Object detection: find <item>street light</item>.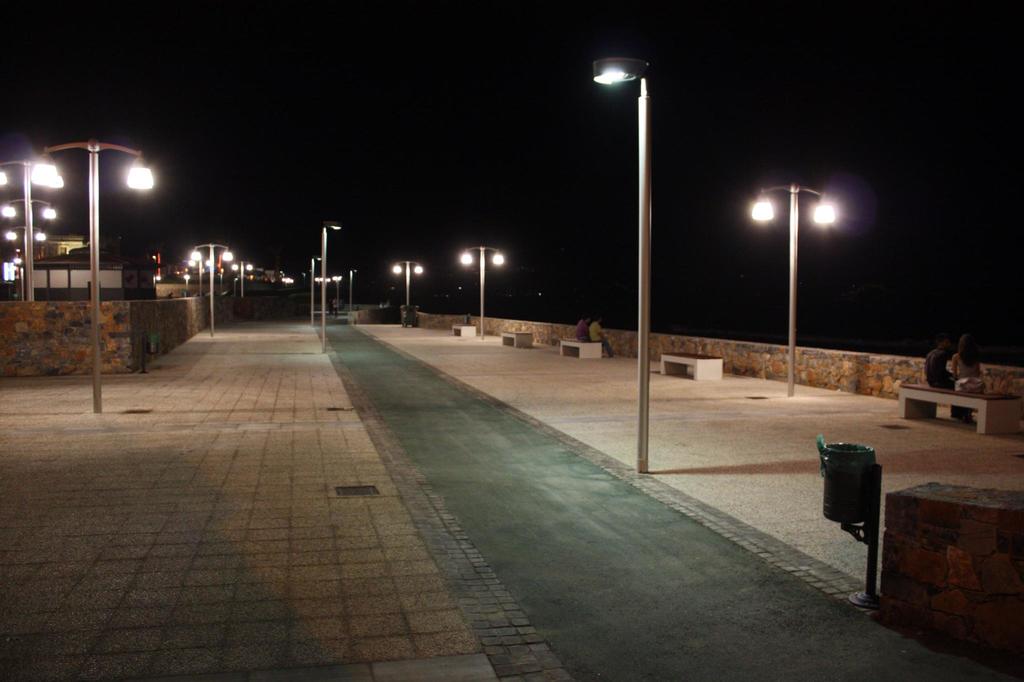
region(190, 244, 229, 338).
